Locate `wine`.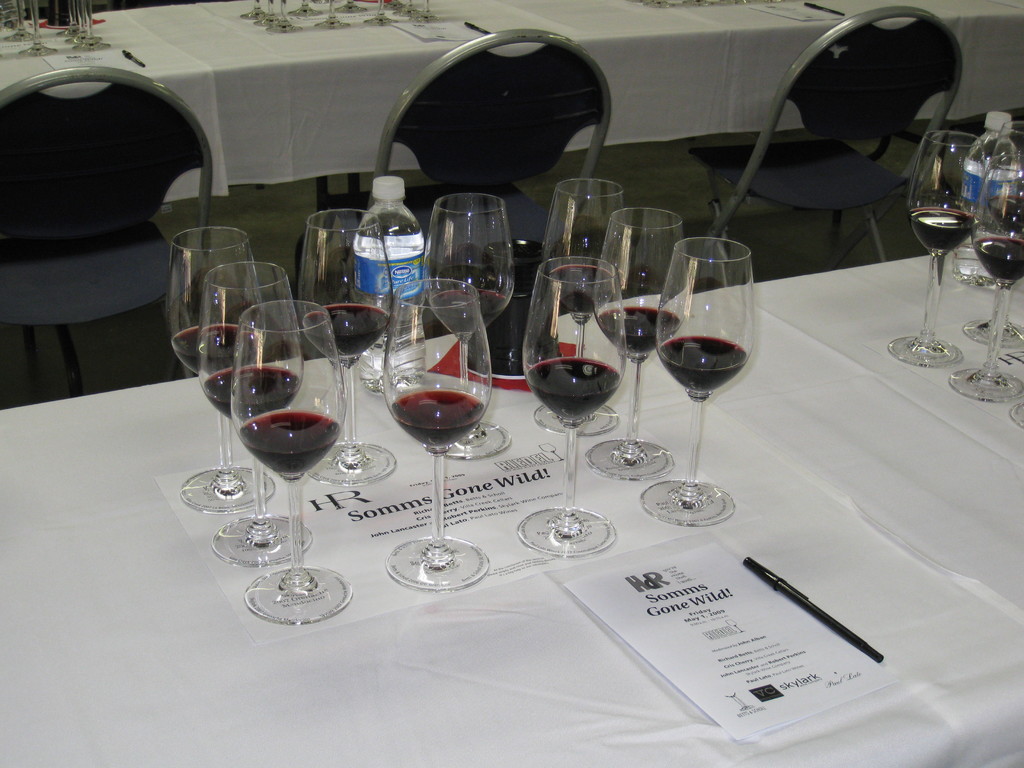
Bounding box: rect(991, 194, 1023, 234).
